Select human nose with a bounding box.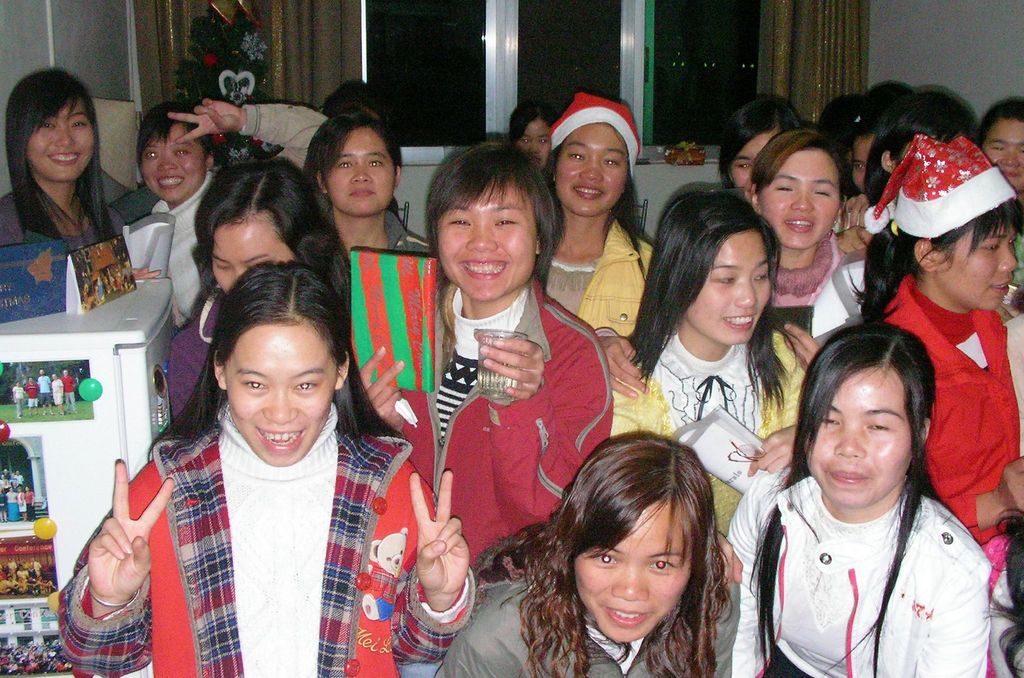
53, 126, 72, 150.
